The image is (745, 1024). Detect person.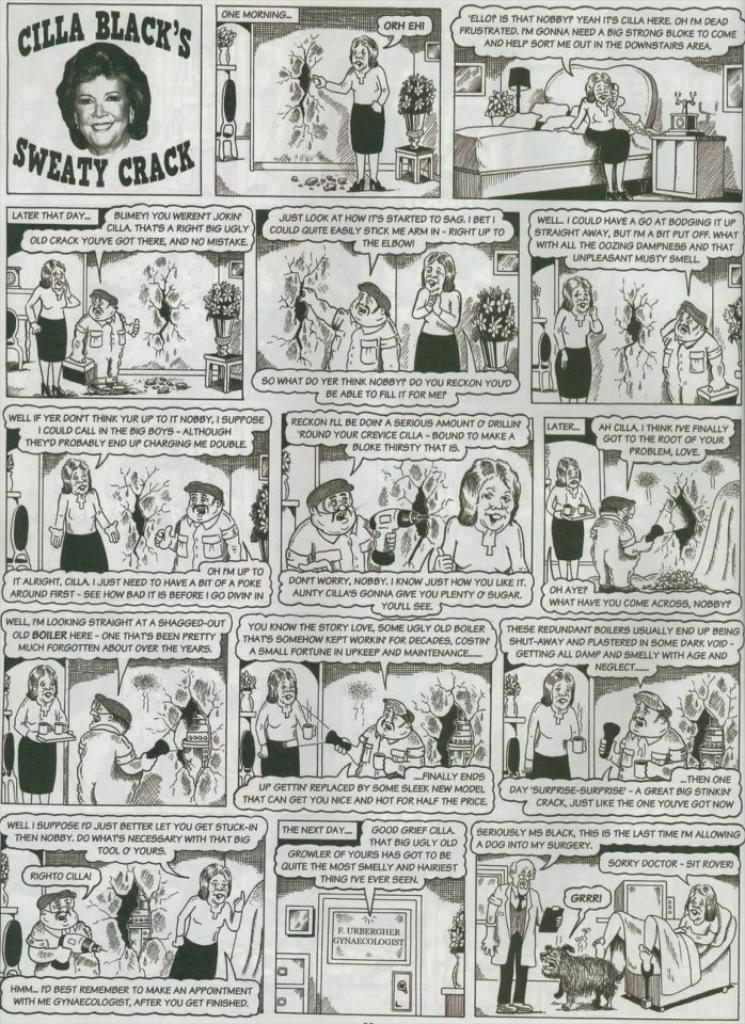
Detection: <box>284,478,396,574</box>.
